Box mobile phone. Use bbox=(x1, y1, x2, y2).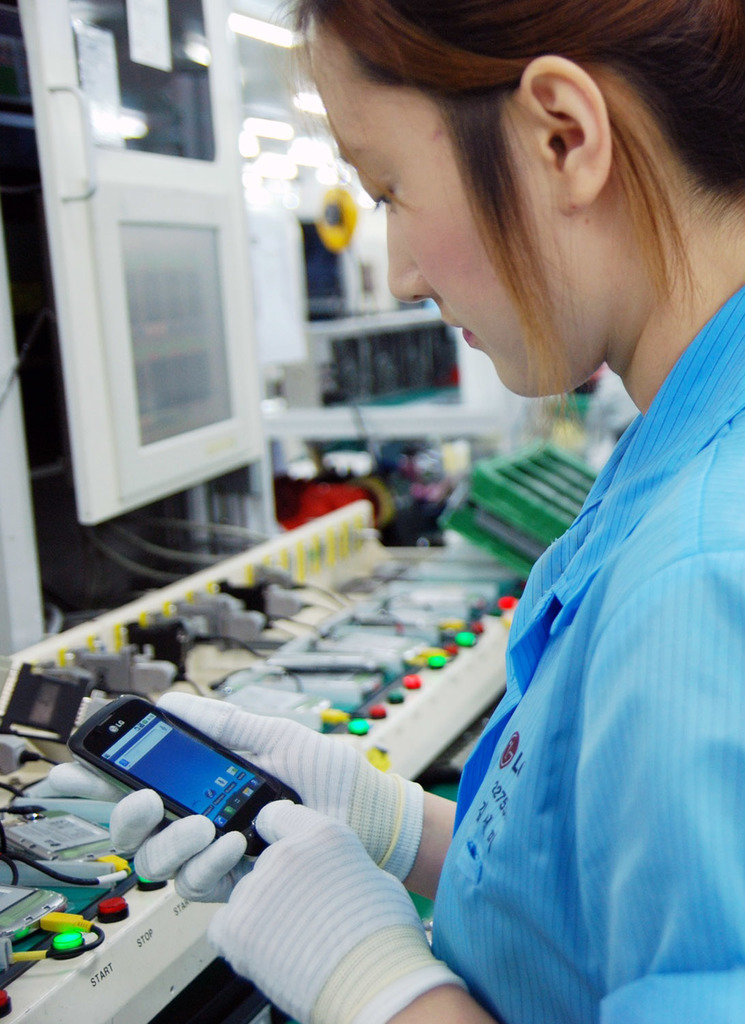
bbox=(63, 691, 301, 862).
